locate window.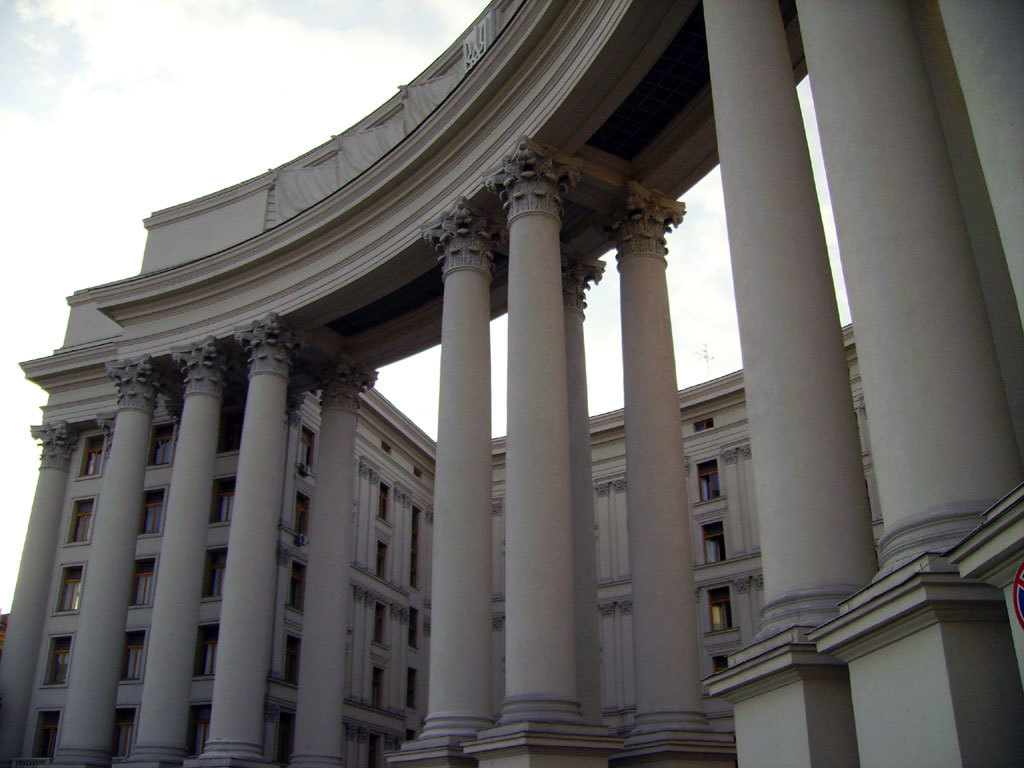
Bounding box: detection(698, 466, 716, 504).
